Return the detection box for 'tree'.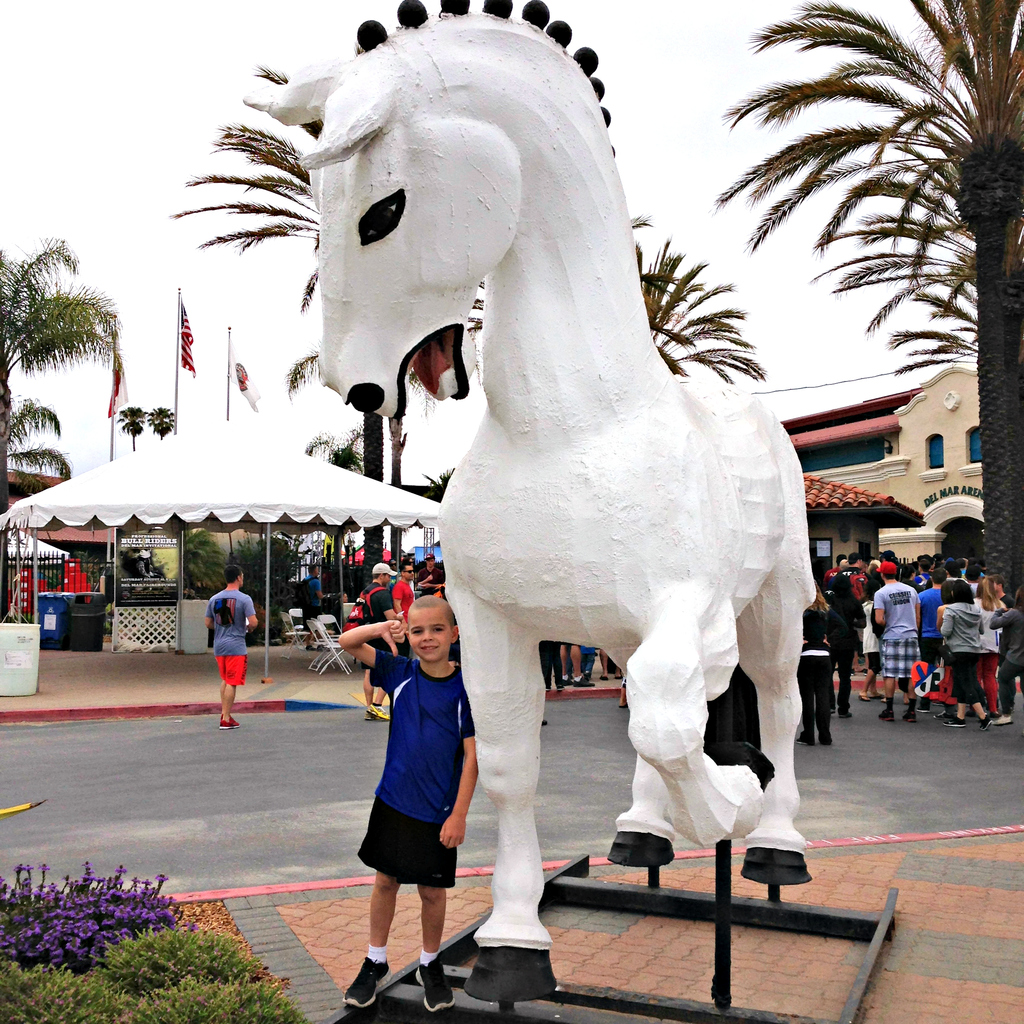
pyautogui.locateOnScreen(180, 41, 612, 721).
